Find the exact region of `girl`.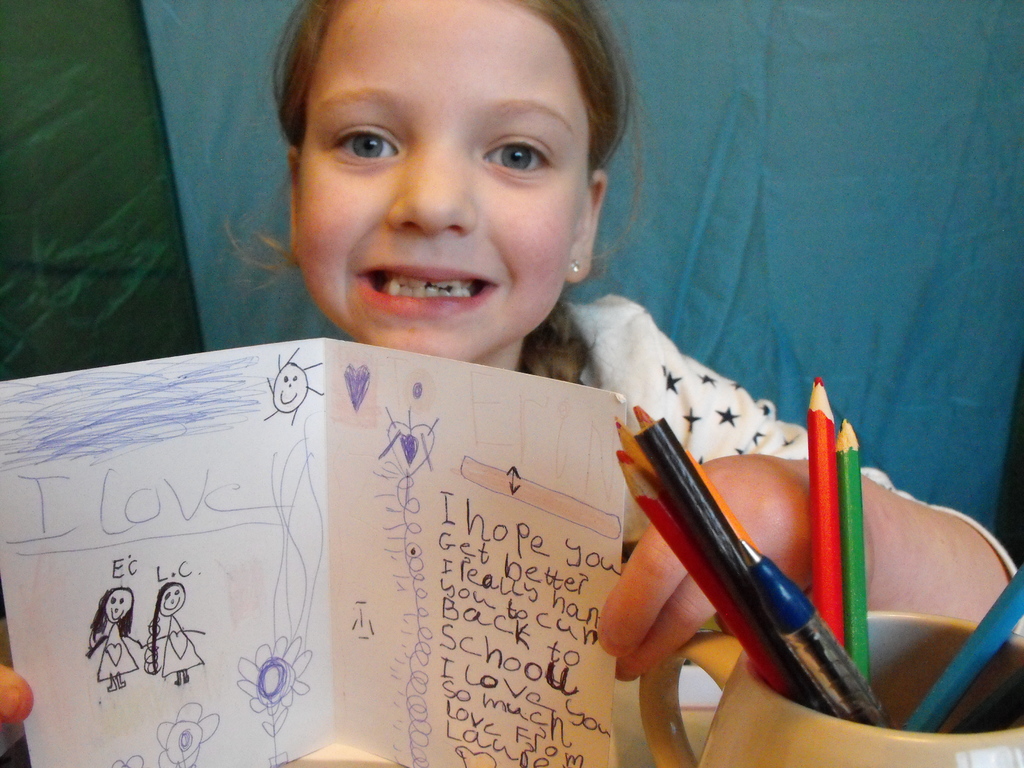
Exact region: crop(0, 0, 1023, 767).
